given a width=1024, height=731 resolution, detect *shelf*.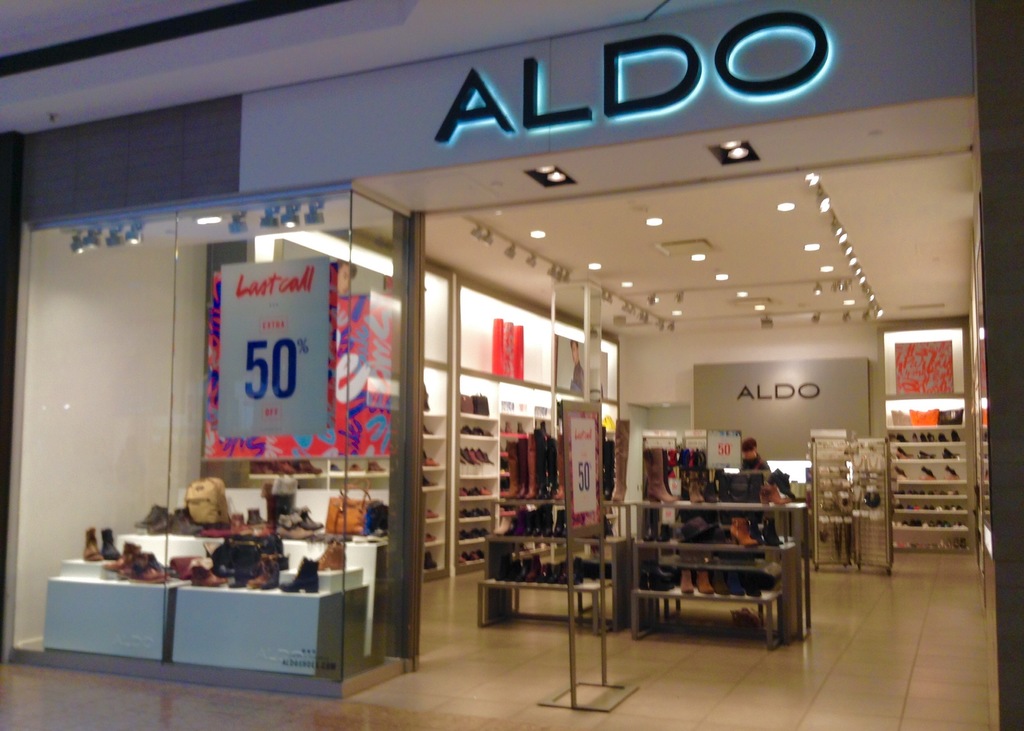
[451,501,502,526].
